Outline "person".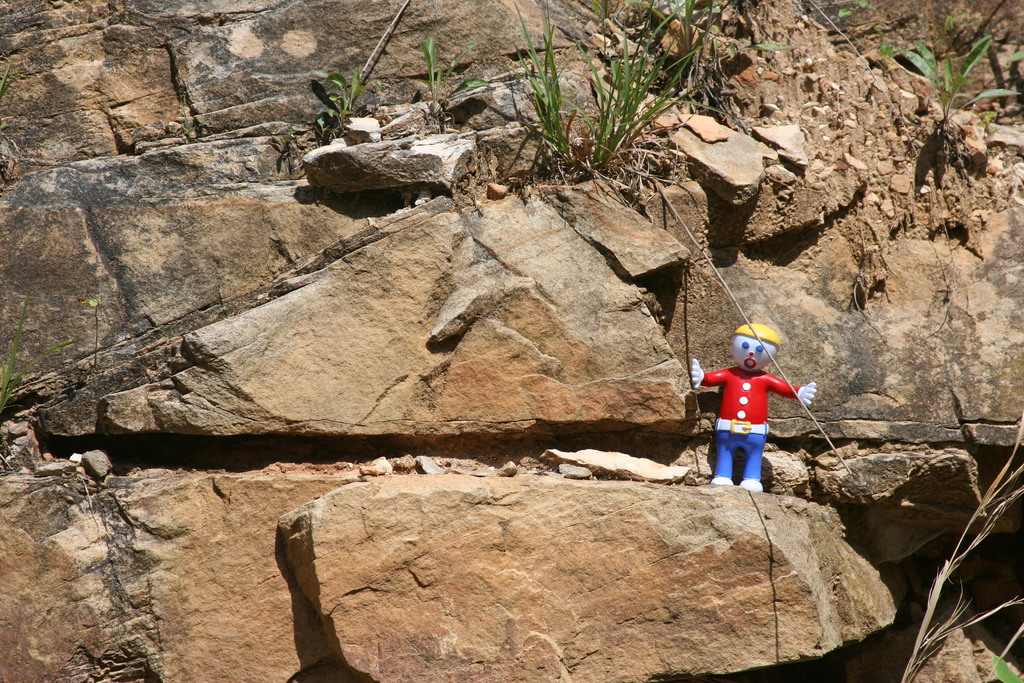
Outline: Rect(689, 317, 815, 490).
